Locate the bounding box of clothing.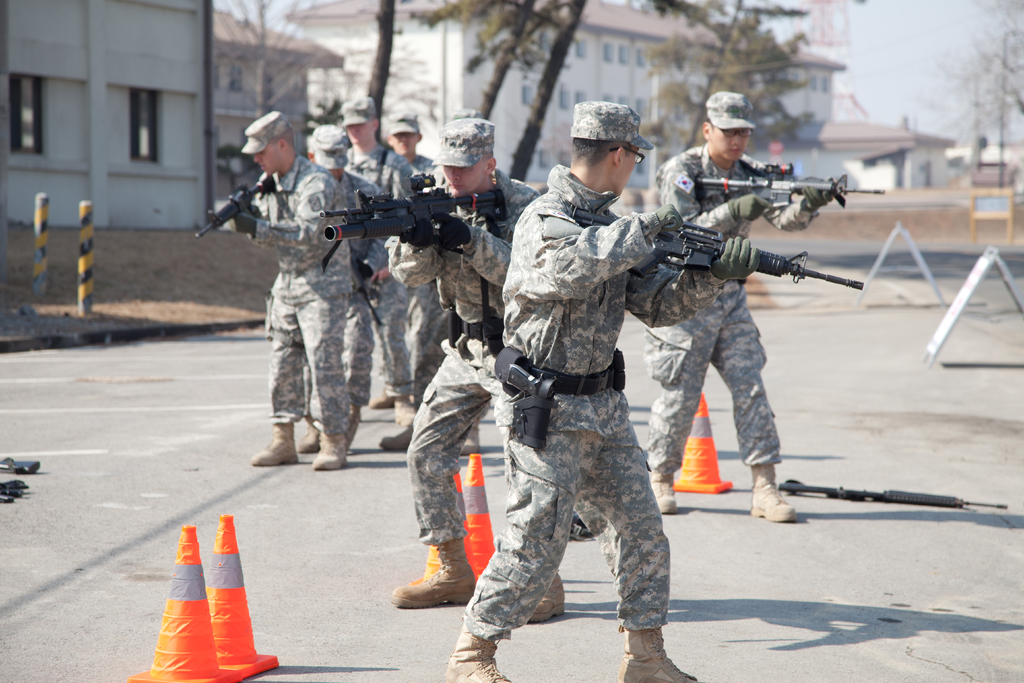
Bounding box: (408,158,530,554).
